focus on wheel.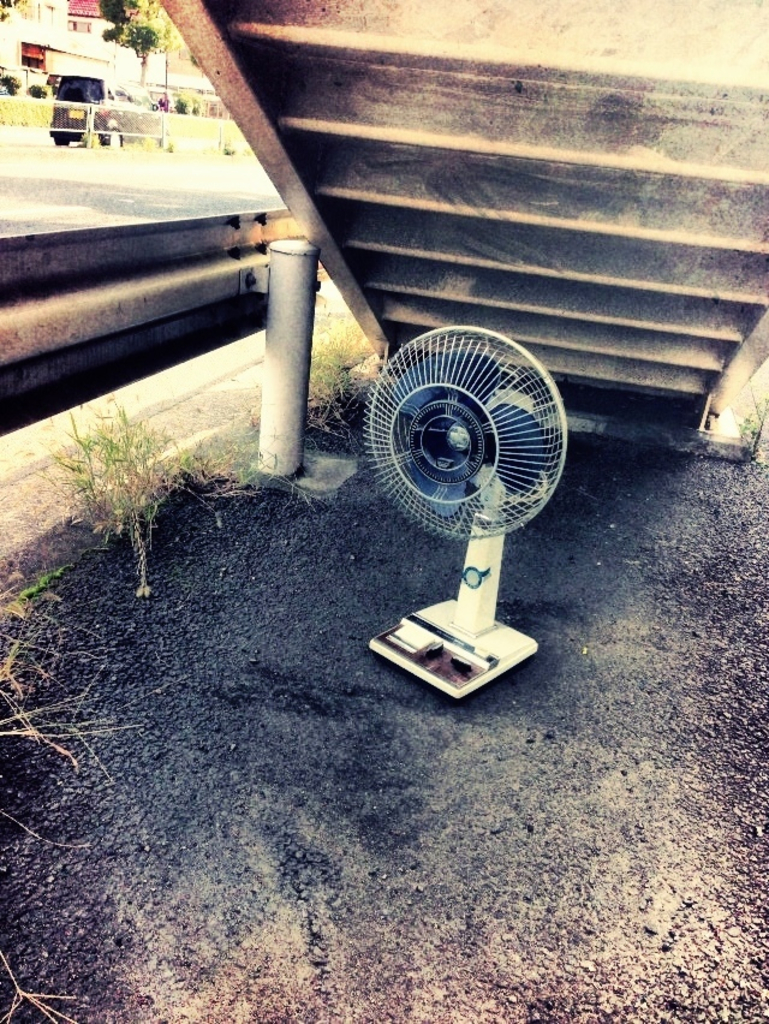
Focused at [106, 132, 120, 144].
